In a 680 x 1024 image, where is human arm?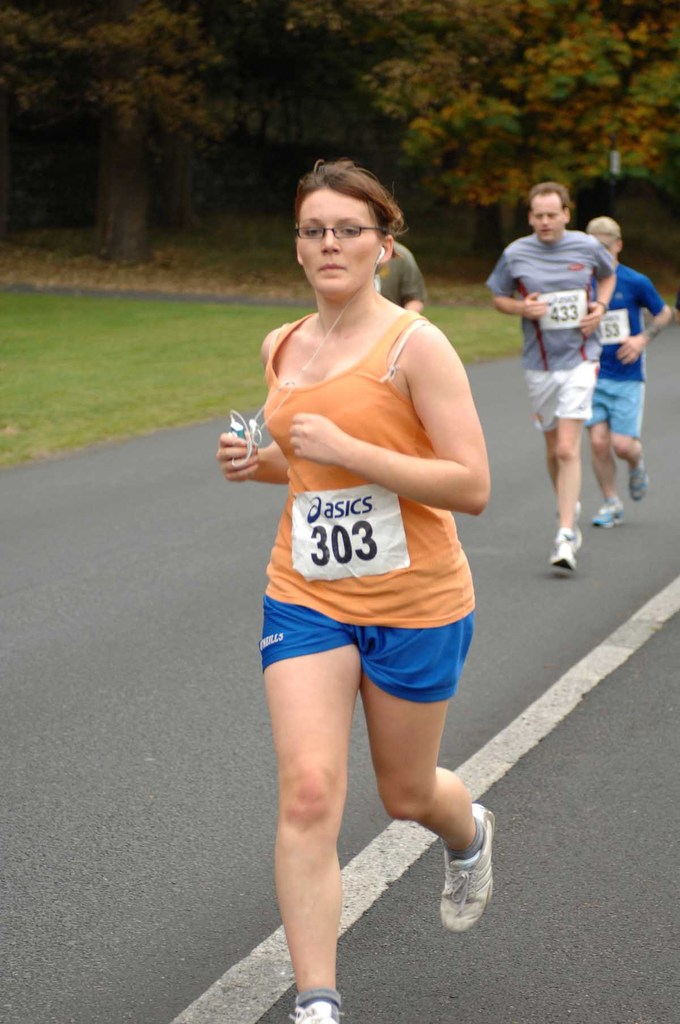
rect(225, 330, 289, 476).
